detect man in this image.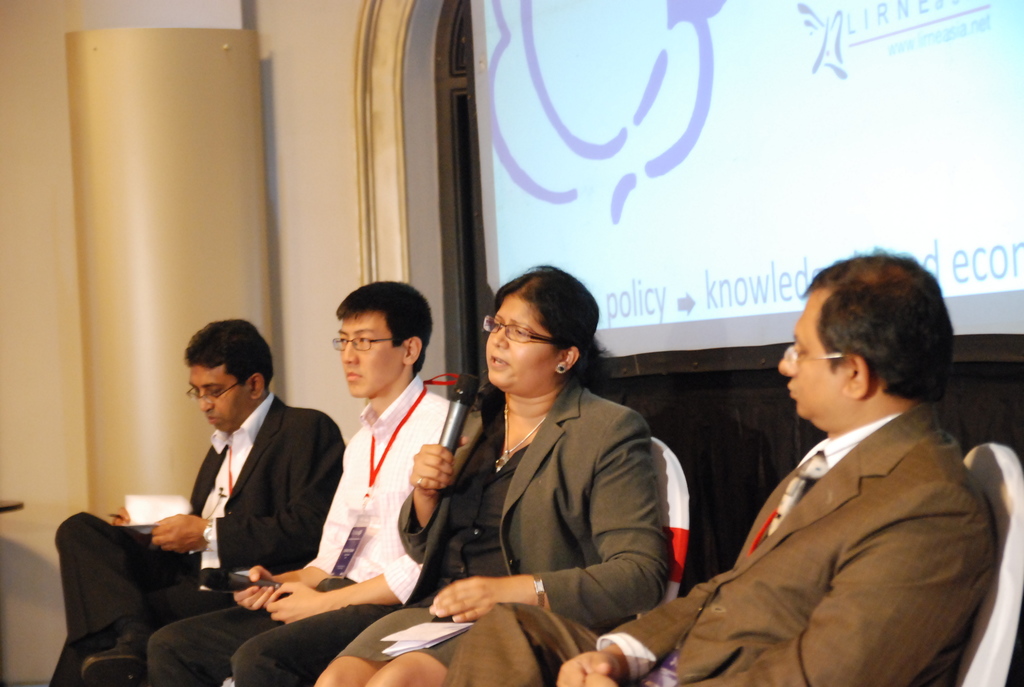
Detection: pyautogui.locateOnScreen(557, 252, 998, 686).
